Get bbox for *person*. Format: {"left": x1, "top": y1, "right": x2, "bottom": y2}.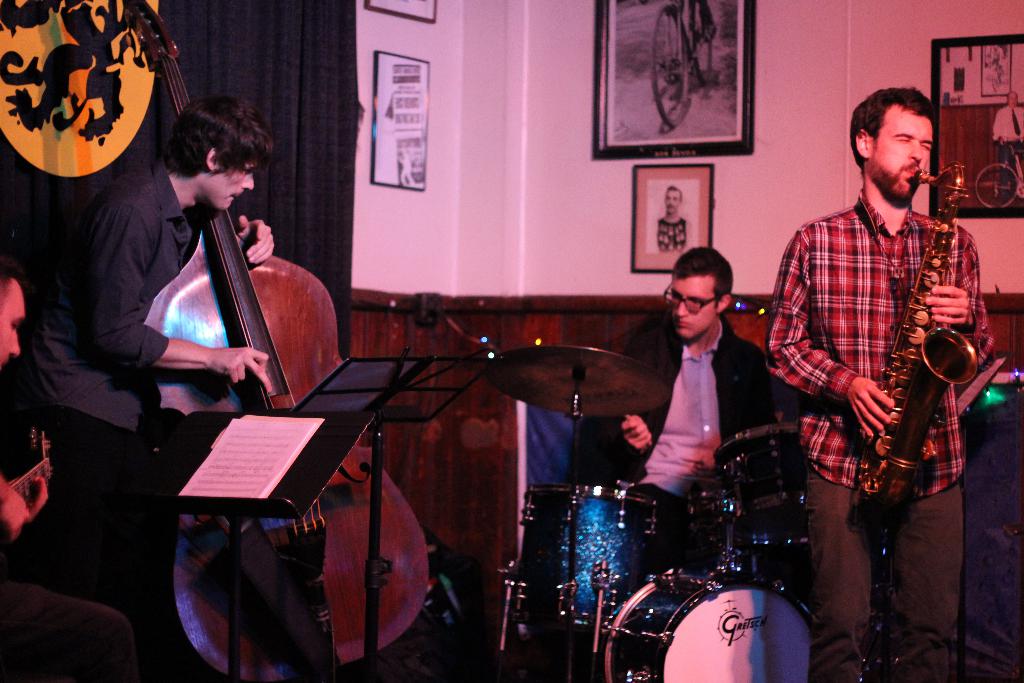
{"left": 579, "top": 249, "right": 796, "bottom": 562}.
